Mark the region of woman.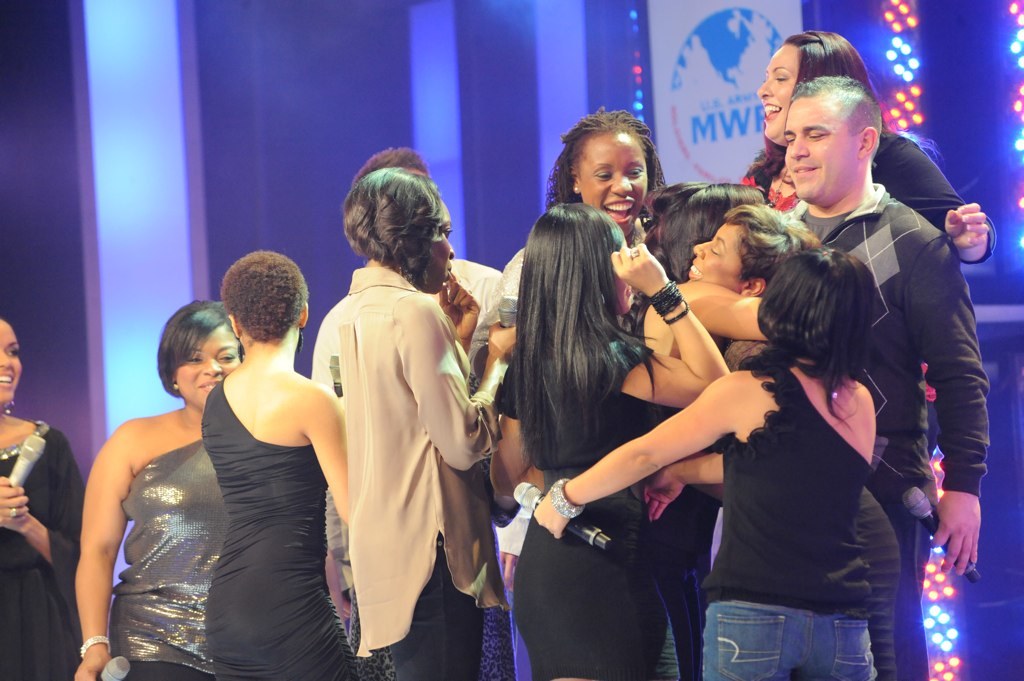
Region: 304 160 499 680.
